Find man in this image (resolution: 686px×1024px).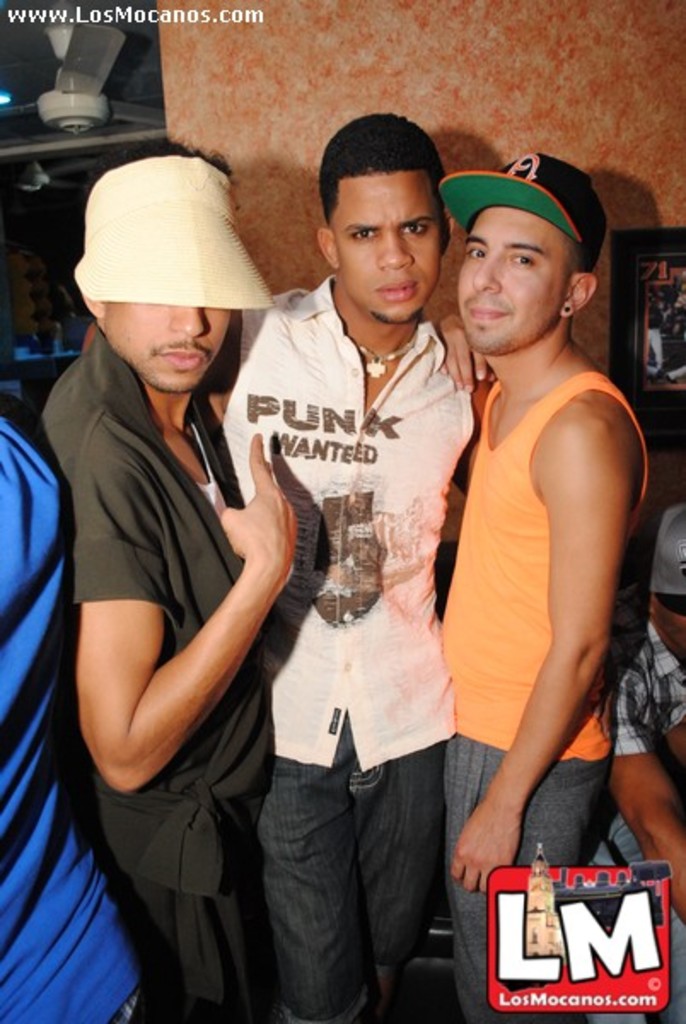
rect(184, 116, 507, 995).
